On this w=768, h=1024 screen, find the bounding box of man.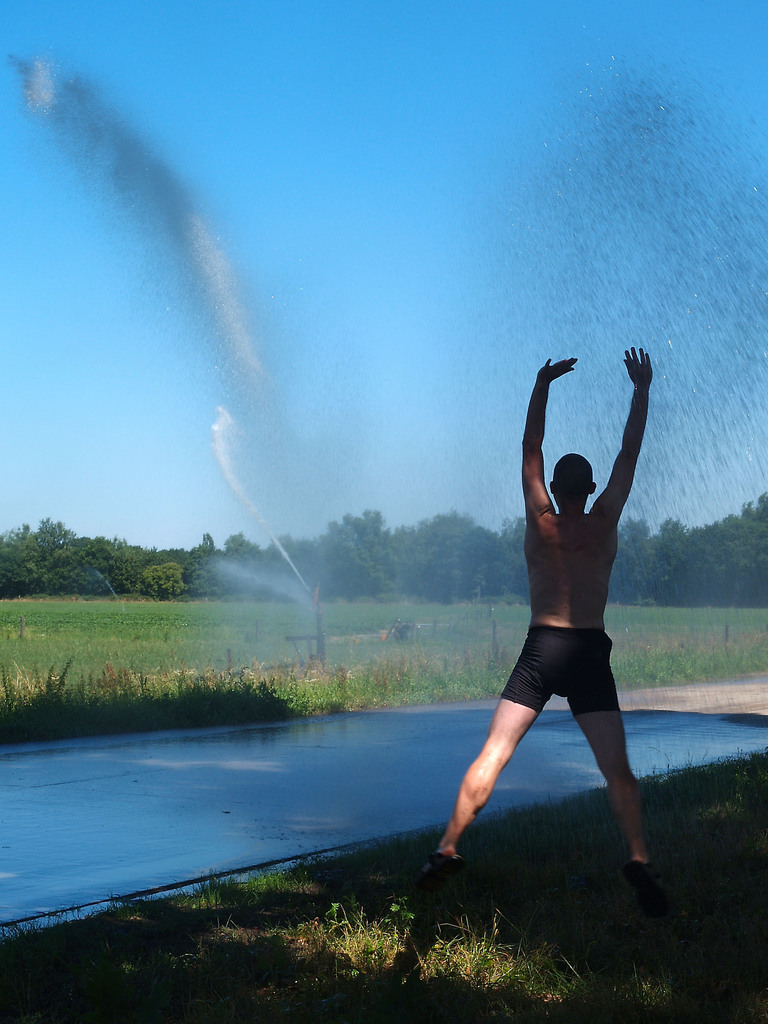
Bounding box: left=433, top=387, right=680, bottom=886.
